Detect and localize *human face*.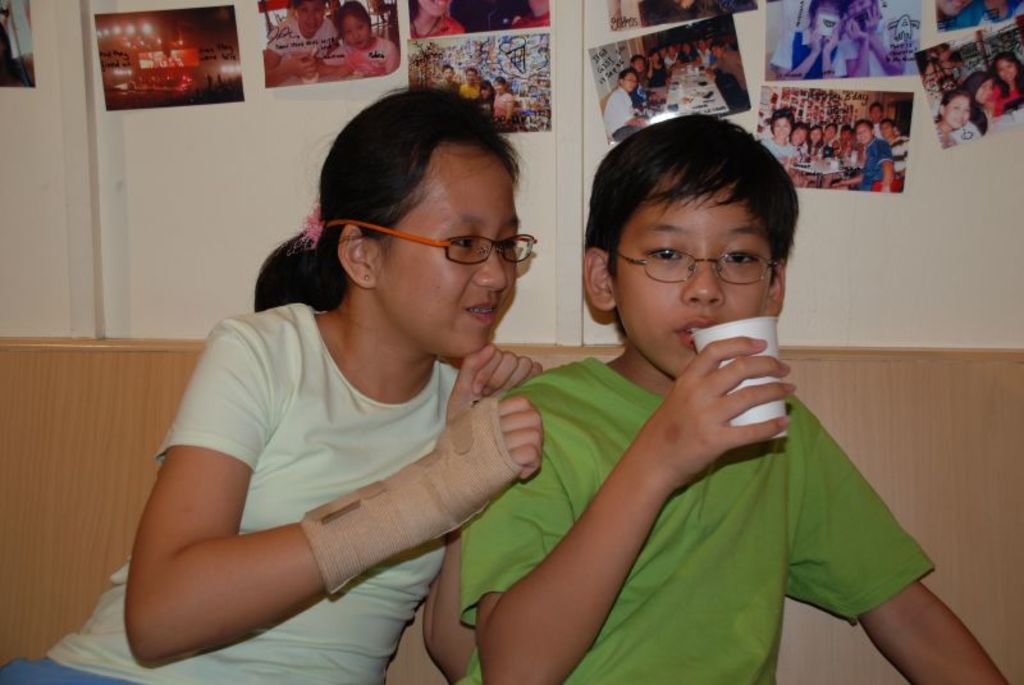
Localized at BBox(948, 93, 969, 131).
